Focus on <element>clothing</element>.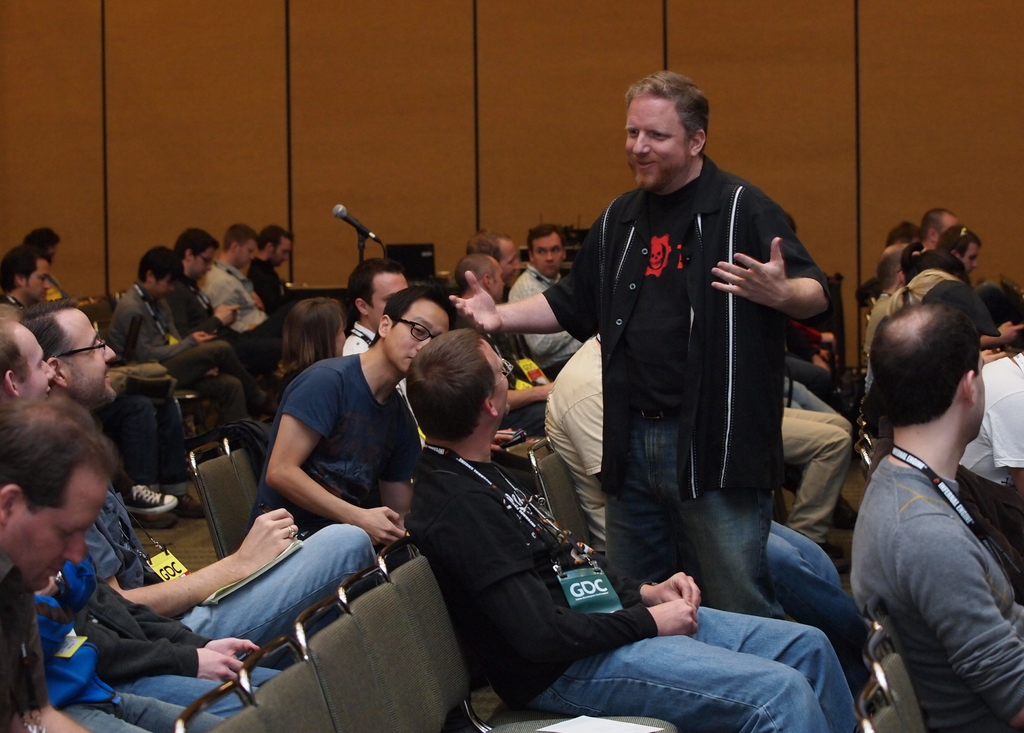
Focused at [x1=849, y1=447, x2=1023, y2=732].
